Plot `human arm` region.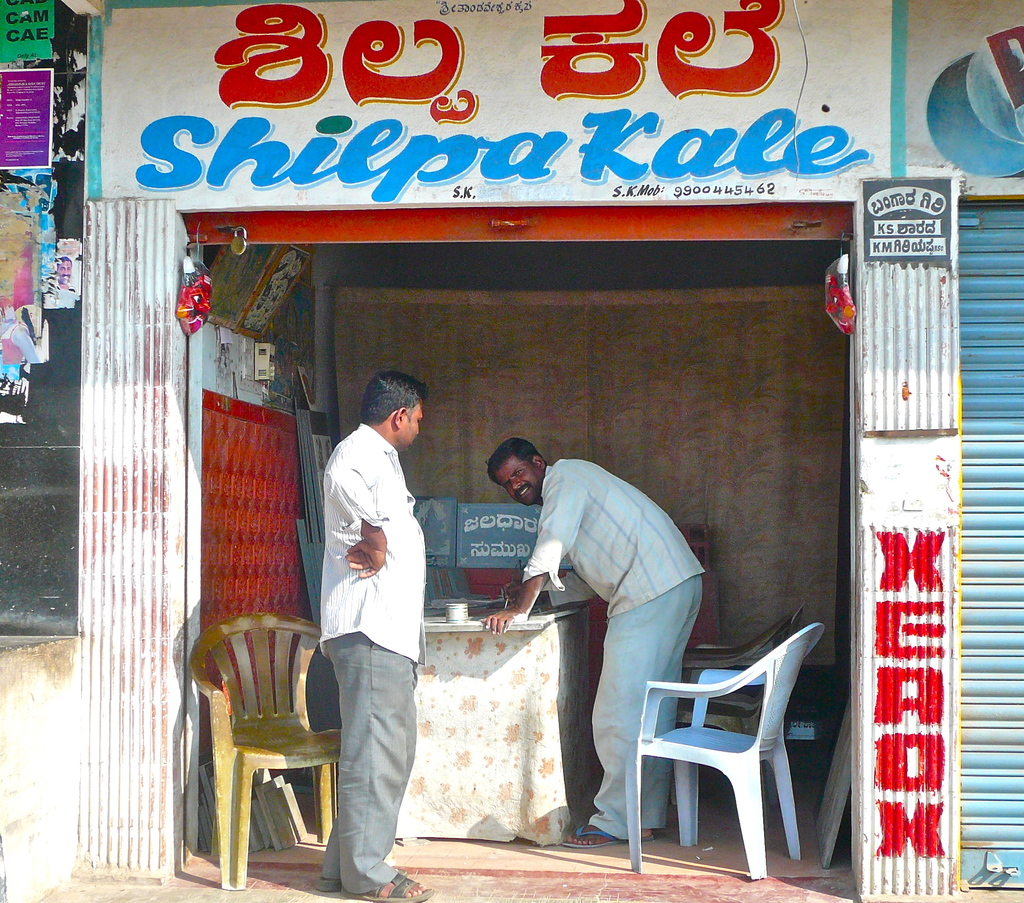
Plotted at {"x1": 319, "y1": 433, "x2": 394, "y2": 578}.
